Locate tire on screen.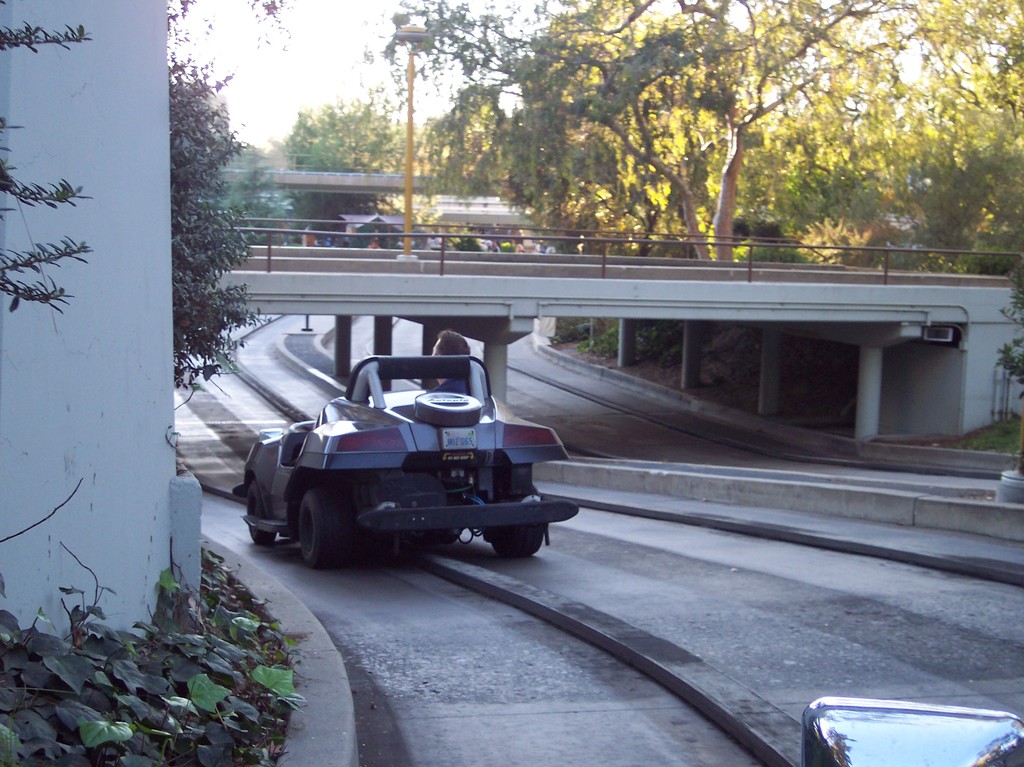
On screen at locate(246, 480, 277, 542).
